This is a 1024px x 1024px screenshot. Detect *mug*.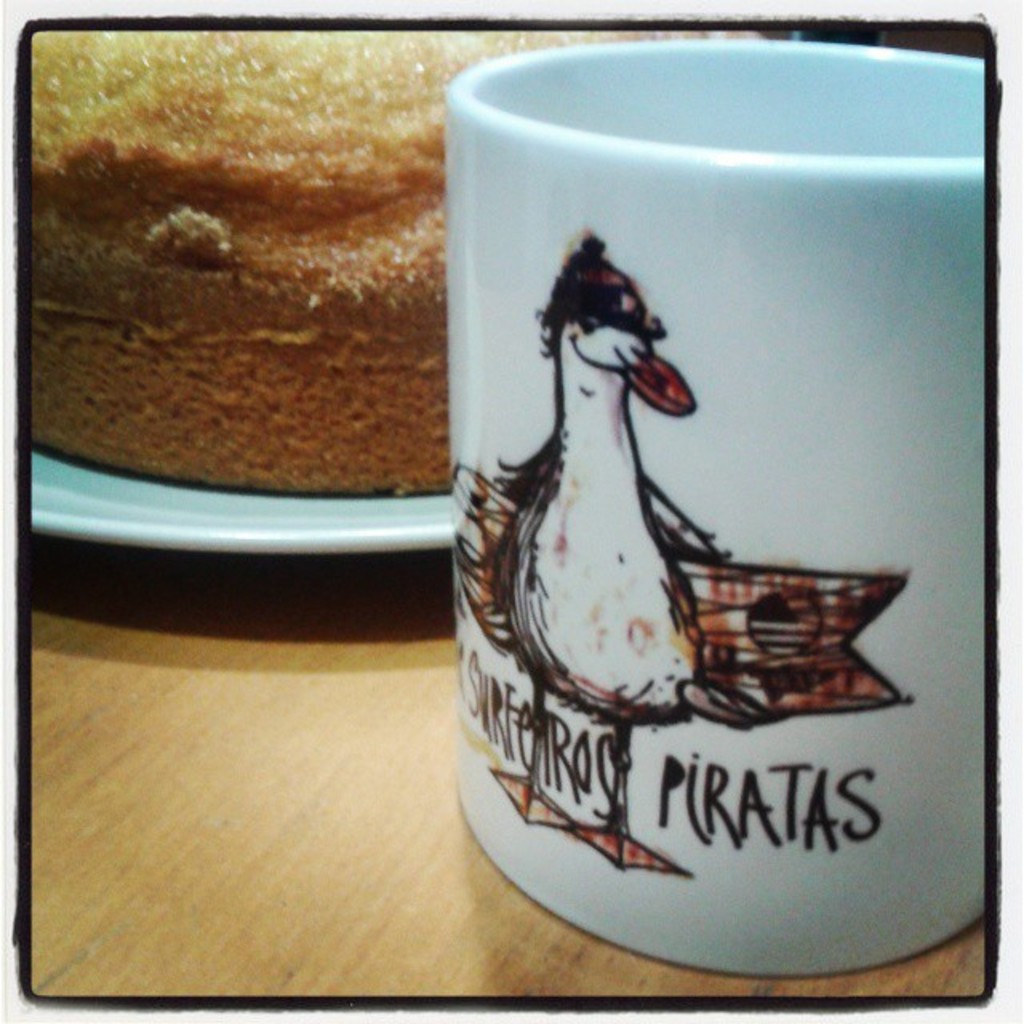
x1=445, y1=45, x2=989, y2=976.
